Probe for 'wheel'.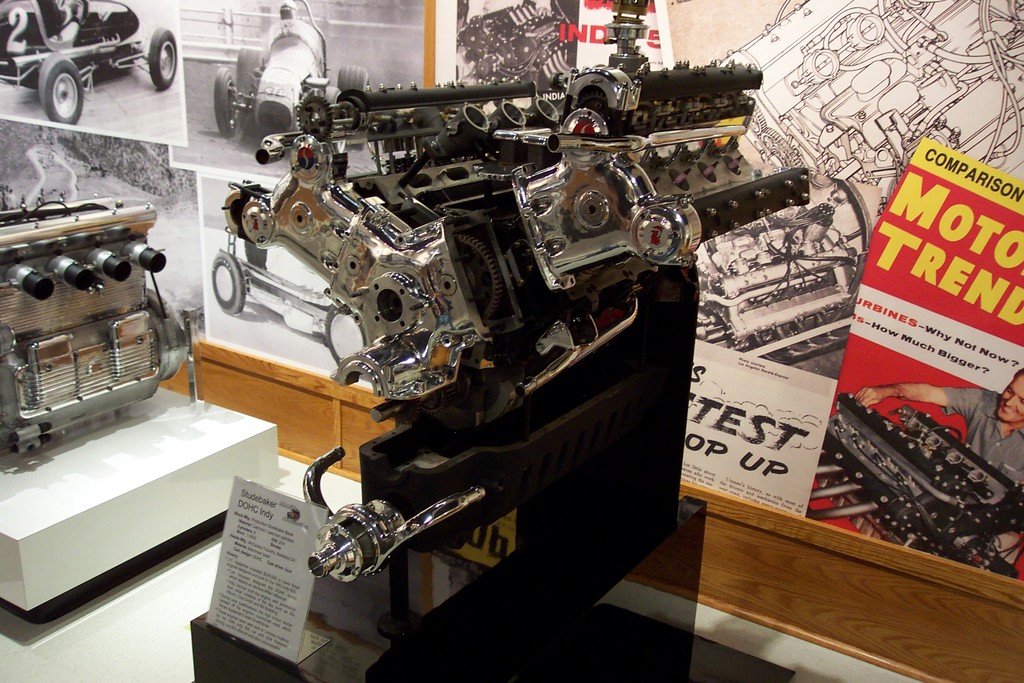
Probe result: l=148, t=27, r=176, b=90.
